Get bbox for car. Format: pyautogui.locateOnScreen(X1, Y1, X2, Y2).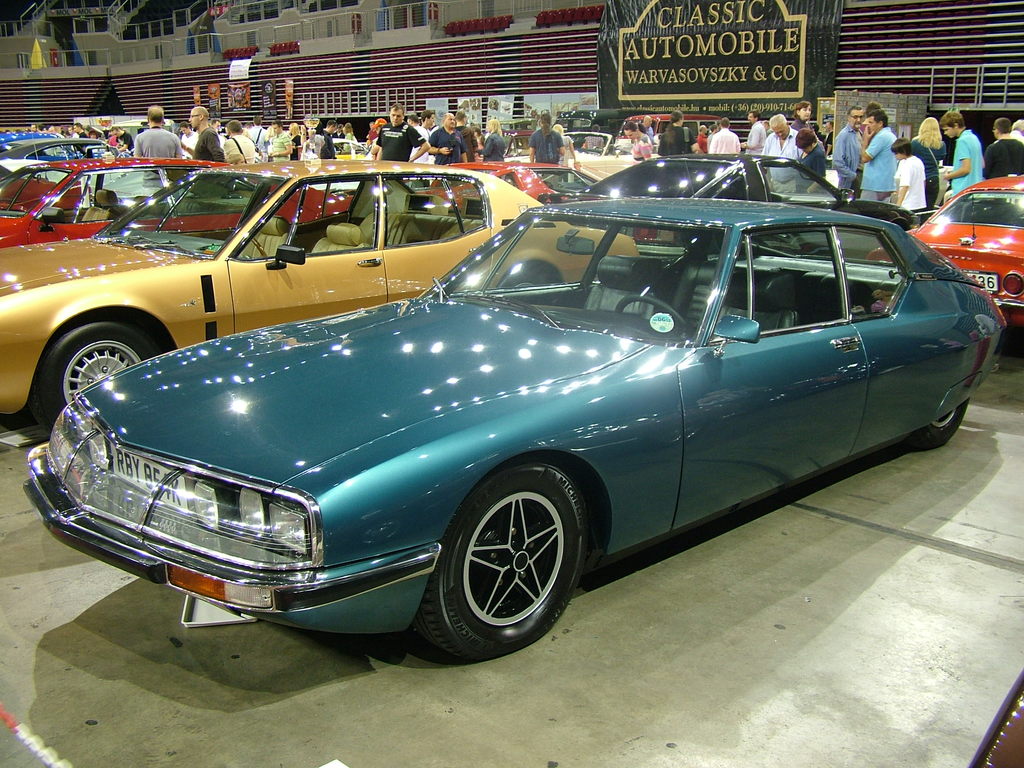
pyautogui.locateOnScreen(912, 168, 1023, 338).
